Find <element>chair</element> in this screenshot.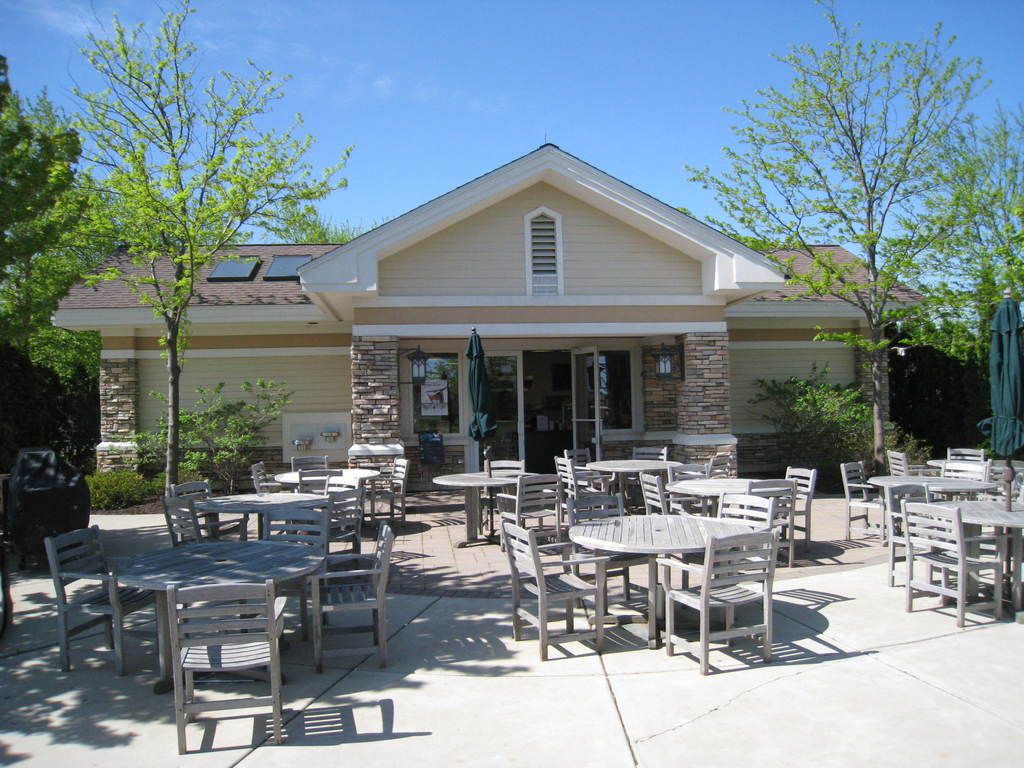
The bounding box for <element>chair</element> is bbox(308, 520, 397, 669).
